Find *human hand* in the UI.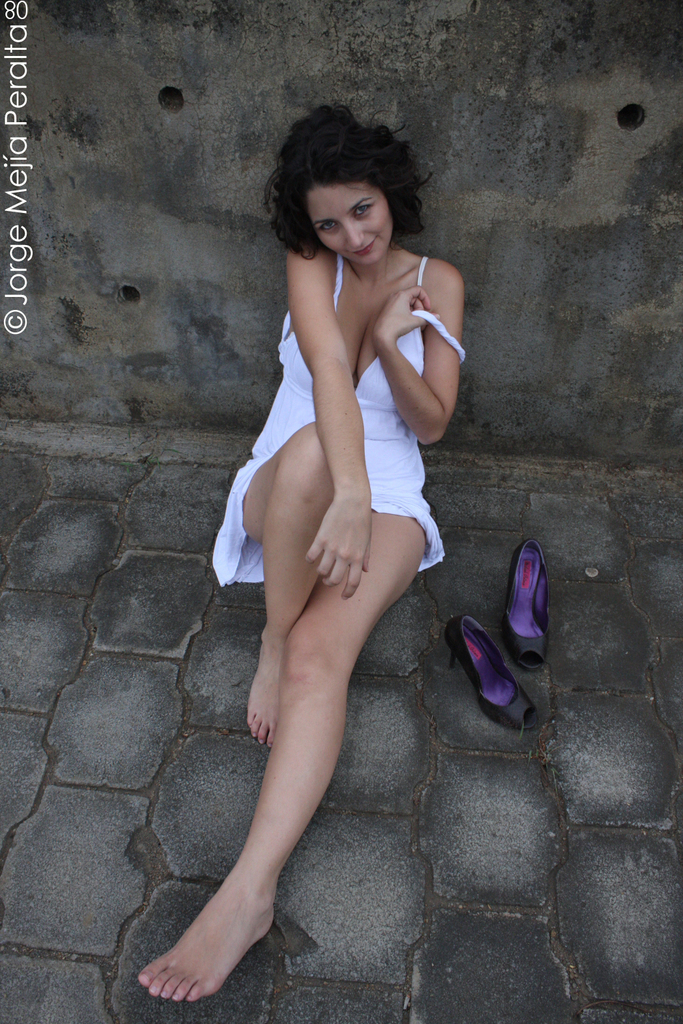
UI element at (309,479,382,578).
